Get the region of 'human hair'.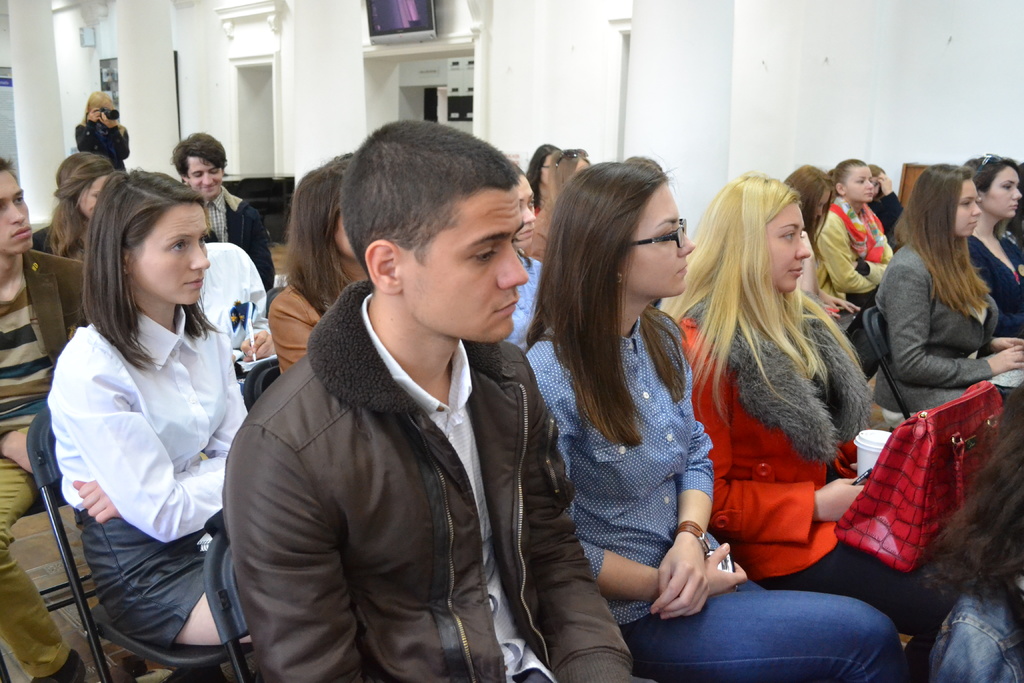
pyautogui.locateOnScreen(963, 148, 1023, 199).
